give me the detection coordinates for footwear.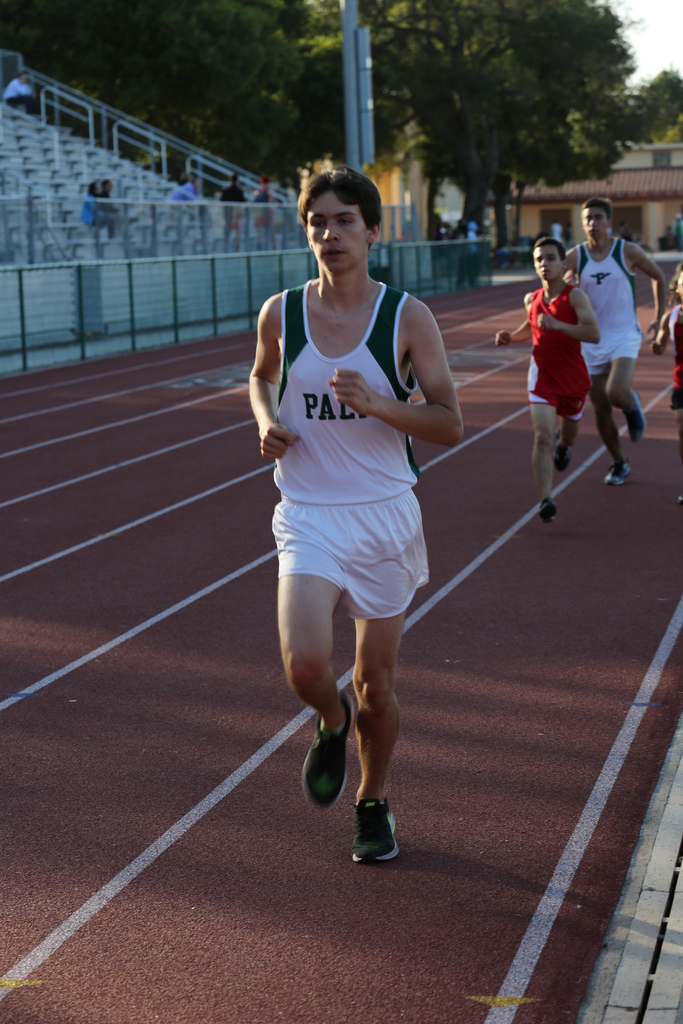
(left=354, top=797, right=394, bottom=860).
